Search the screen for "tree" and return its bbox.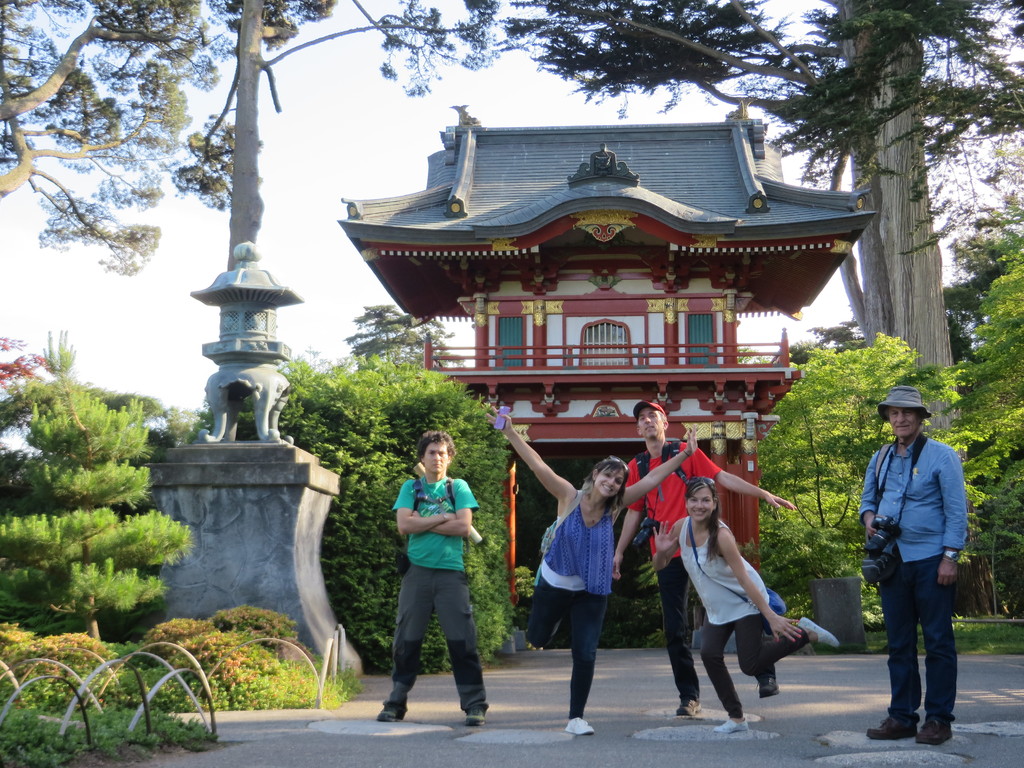
Found: x1=17 y1=329 x2=159 y2=655.
